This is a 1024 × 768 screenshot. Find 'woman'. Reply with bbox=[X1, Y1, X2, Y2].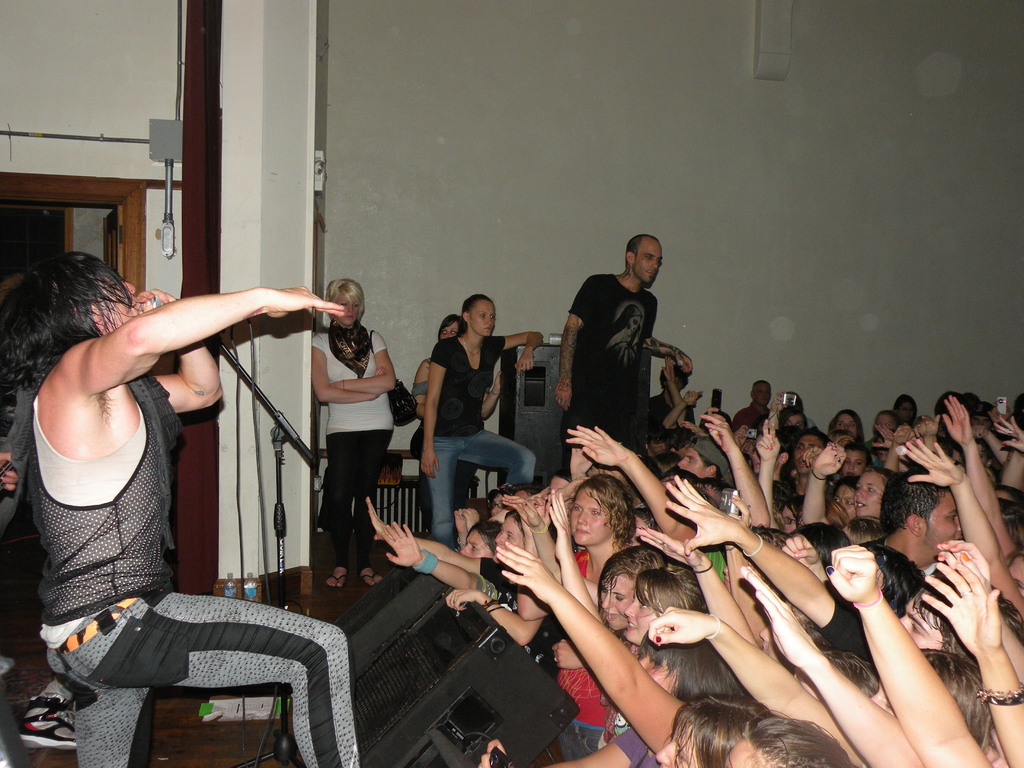
bbox=[922, 535, 1023, 767].
